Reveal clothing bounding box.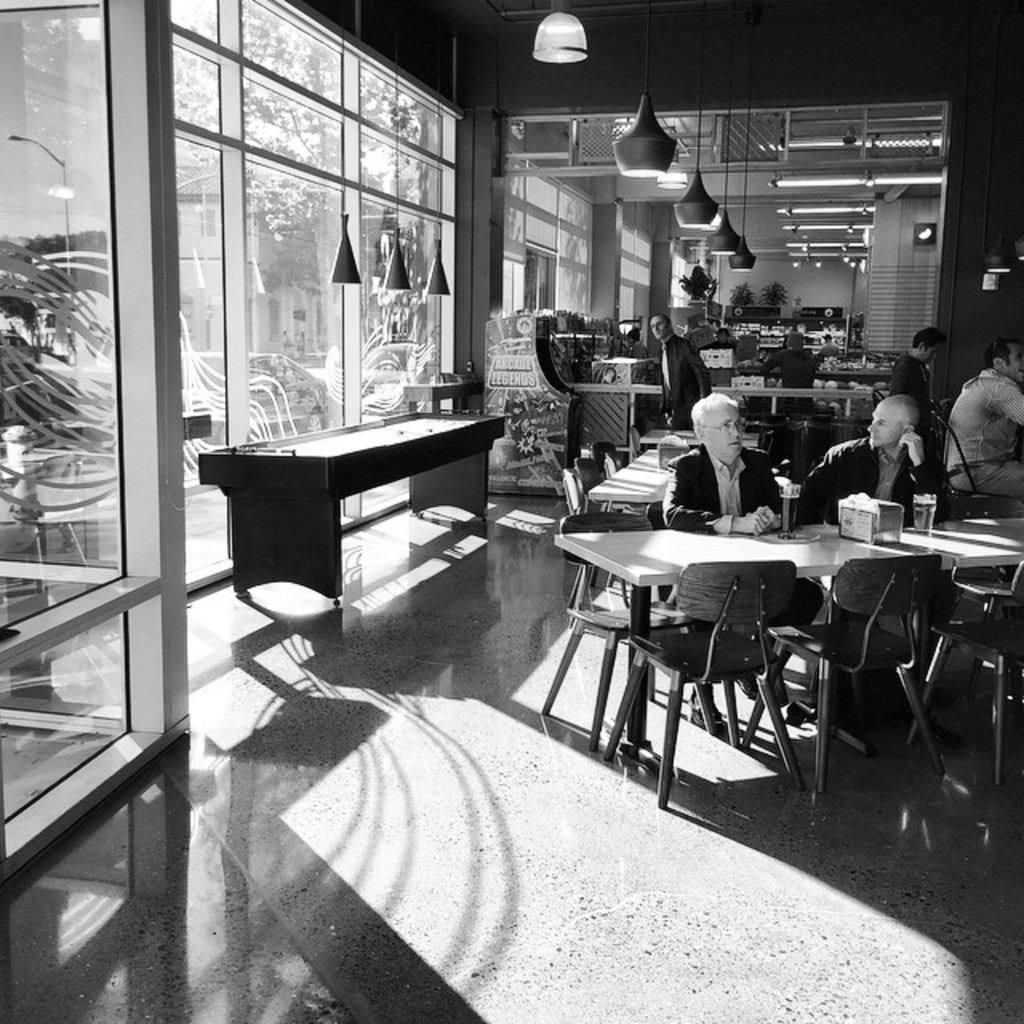
Revealed: [683,405,786,528].
